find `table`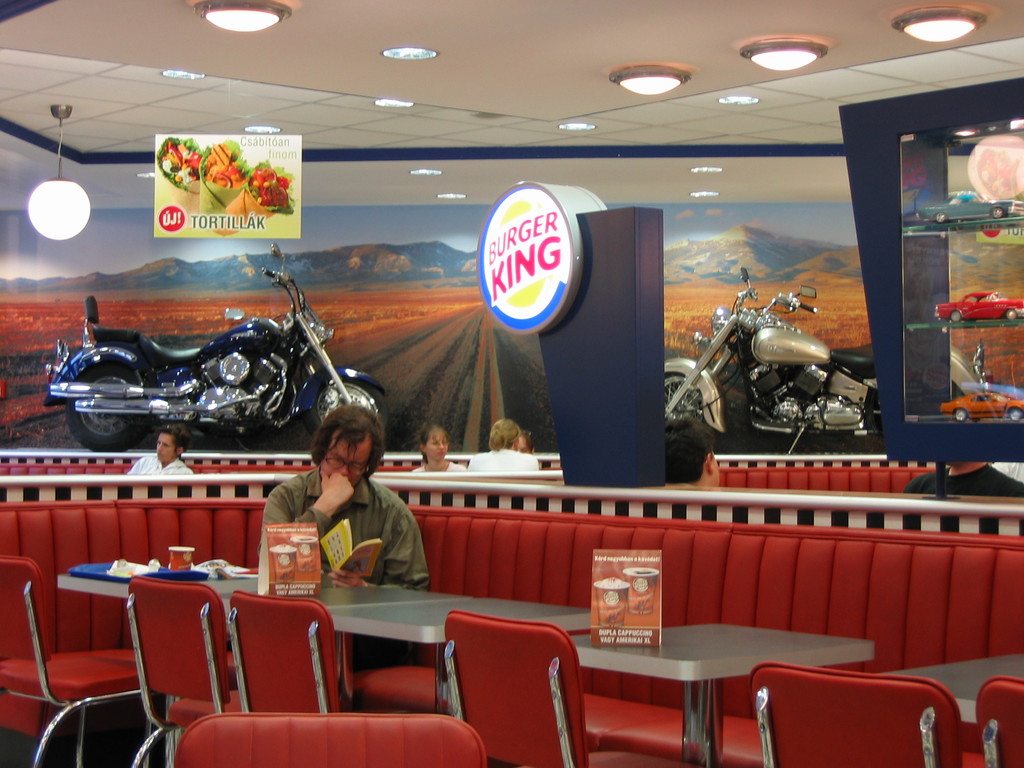
bbox=[572, 624, 880, 767]
